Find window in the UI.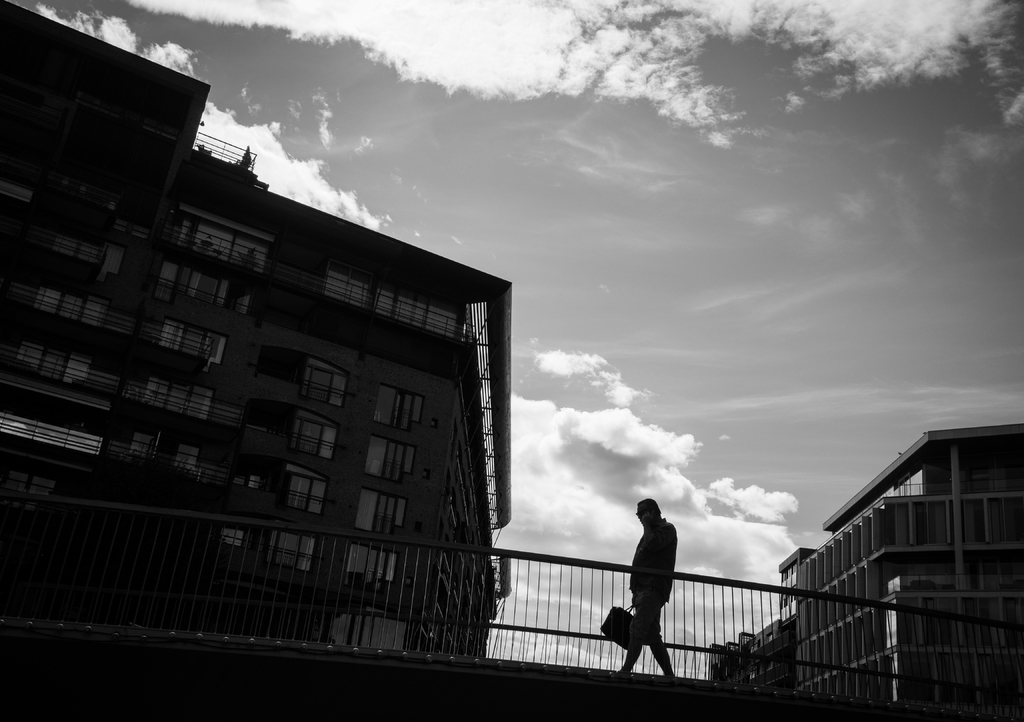
UI element at left=304, top=364, right=346, bottom=413.
